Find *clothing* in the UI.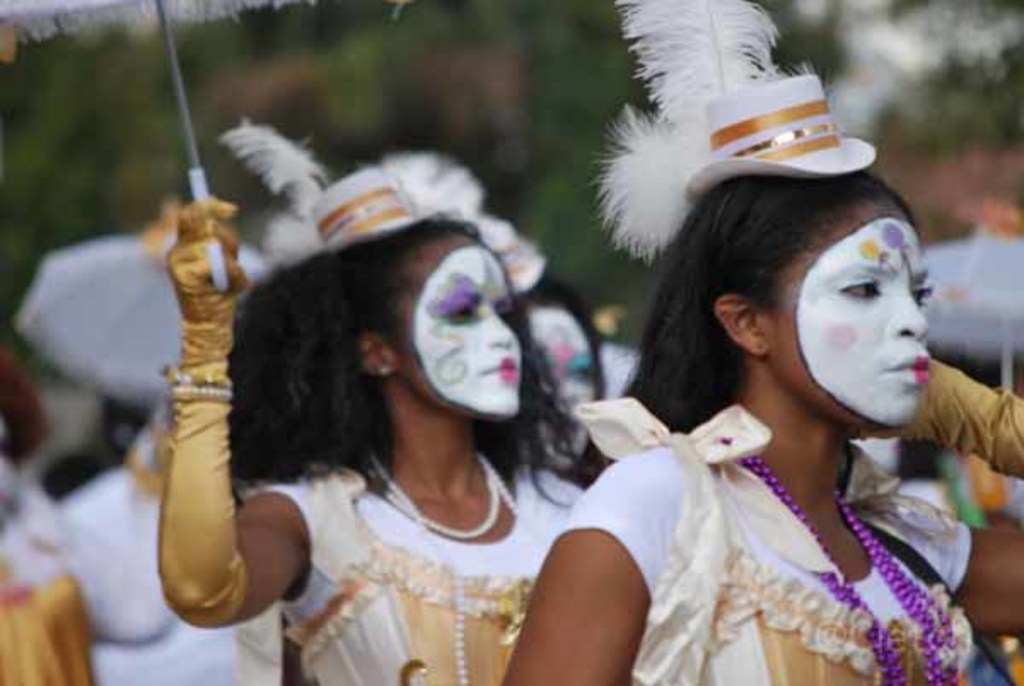
UI element at crop(53, 452, 241, 684).
